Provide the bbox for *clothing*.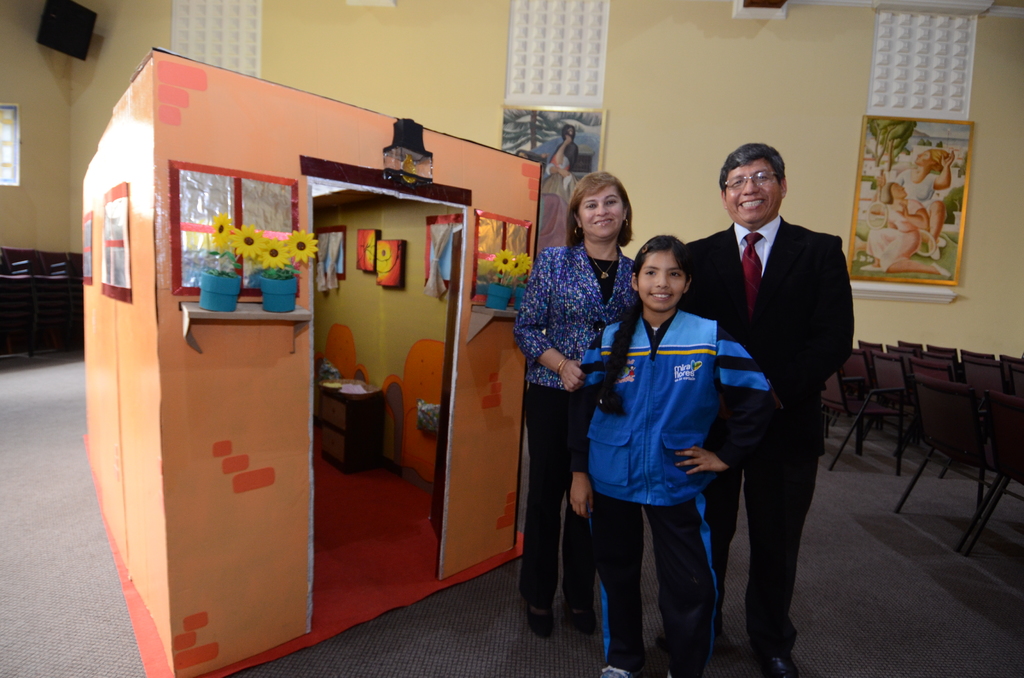
<region>506, 234, 632, 599</region>.
